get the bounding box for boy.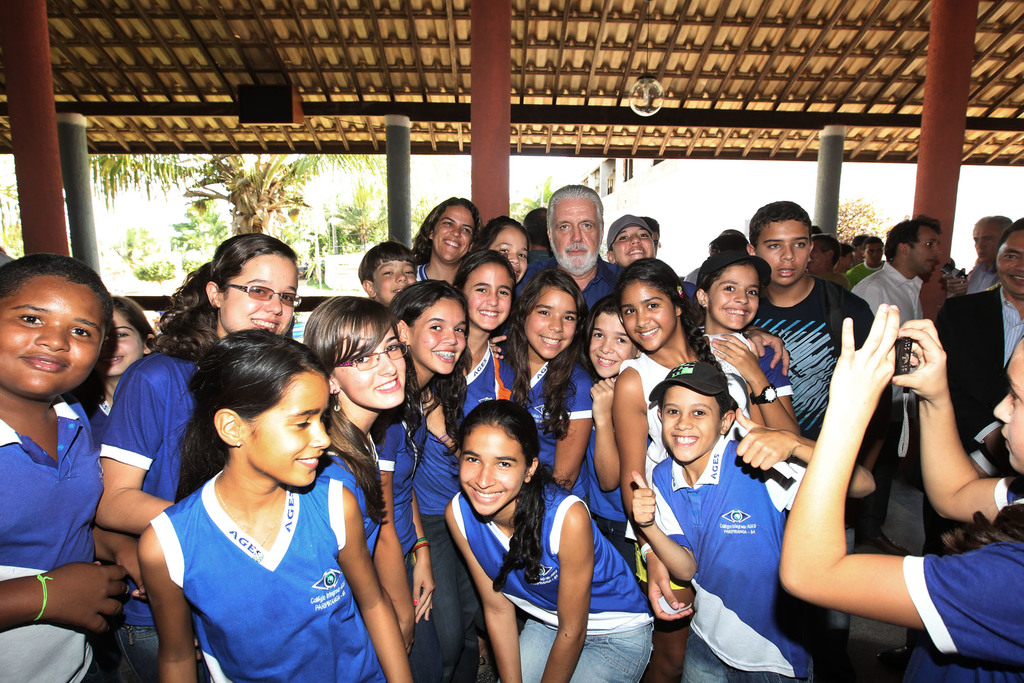
{"x1": 0, "y1": 260, "x2": 111, "y2": 682}.
